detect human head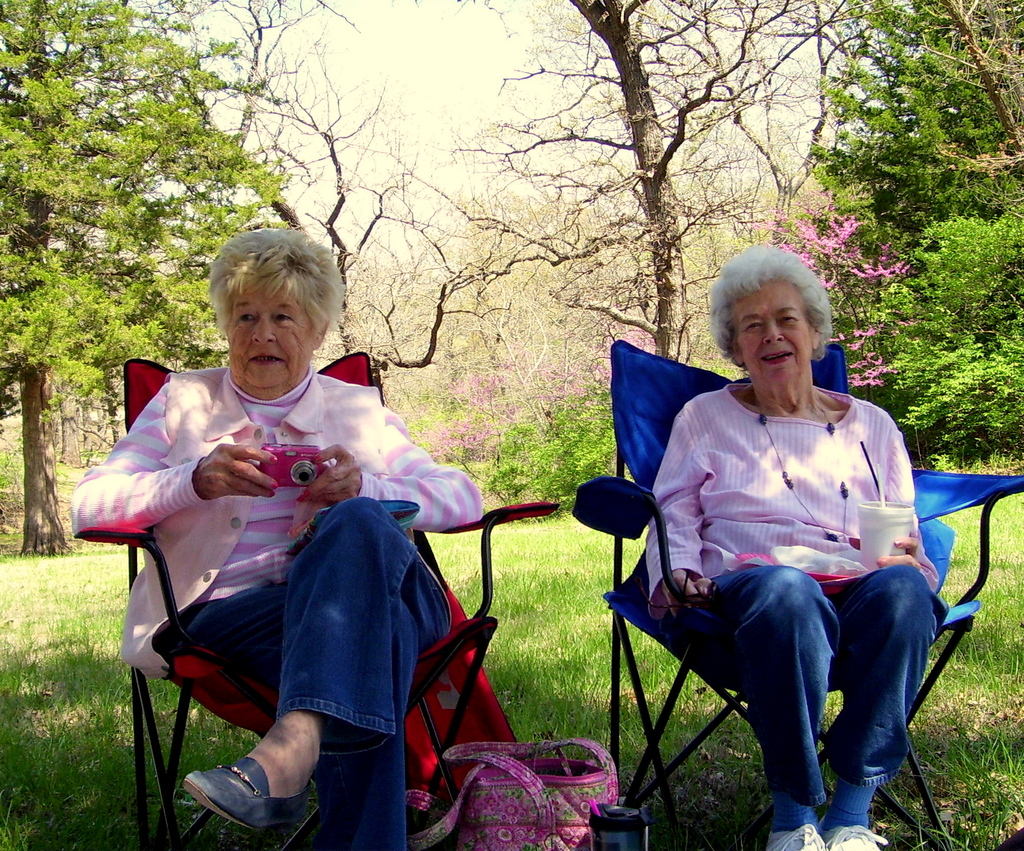
x1=193 y1=238 x2=344 y2=410
